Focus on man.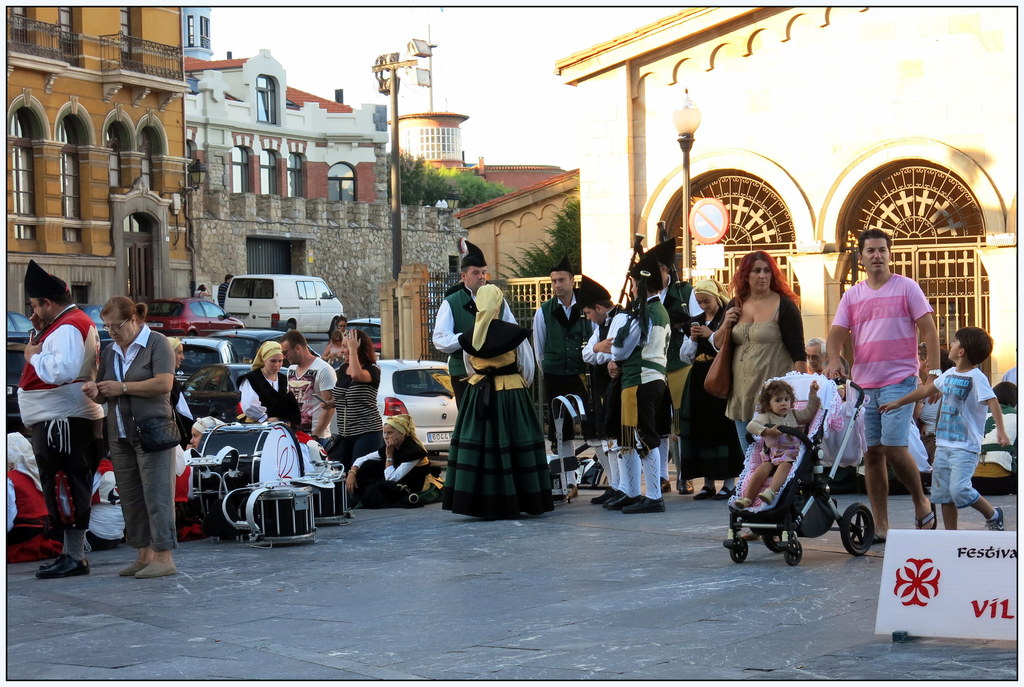
Focused at 276,333,343,437.
